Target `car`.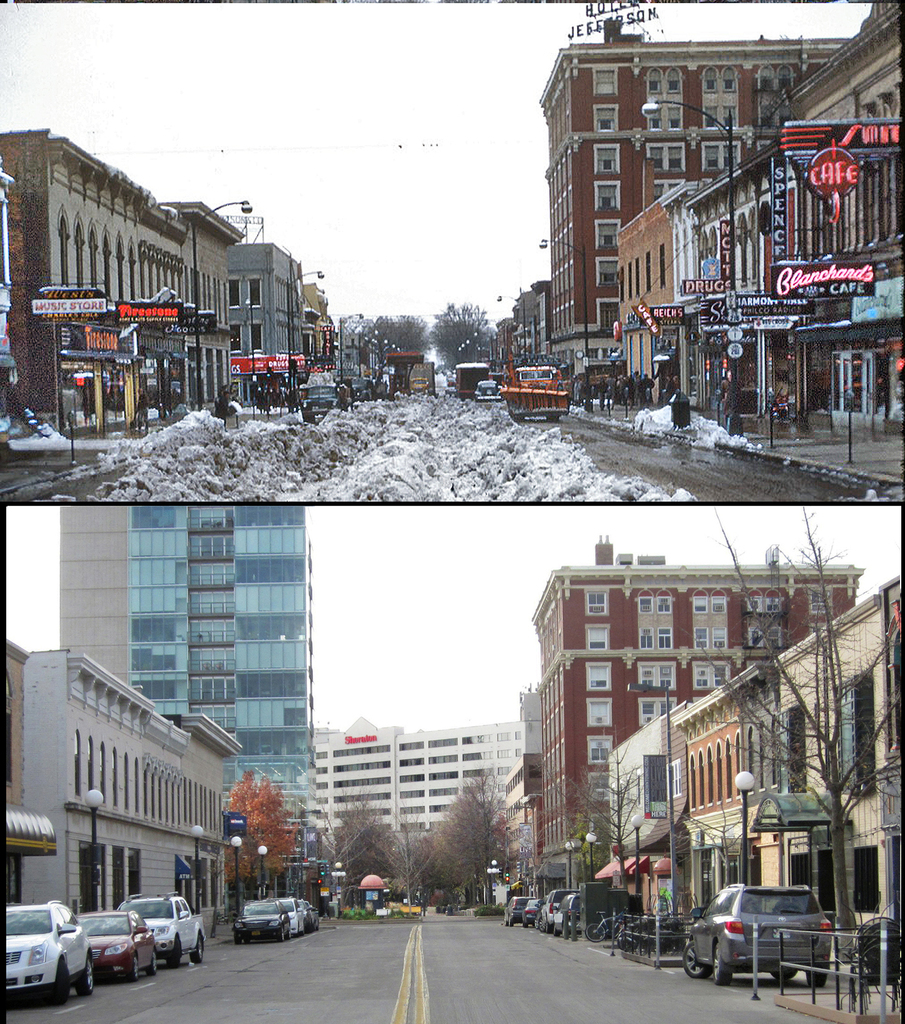
Target region: detection(522, 898, 541, 922).
